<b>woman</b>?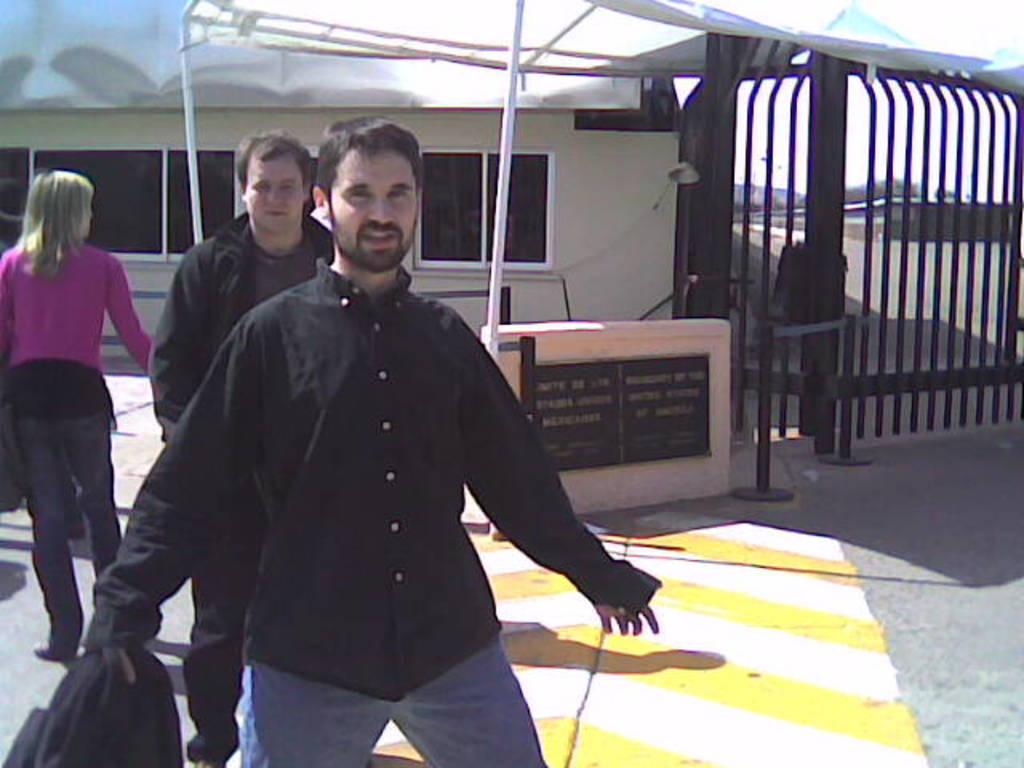
locate(6, 142, 155, 688)
